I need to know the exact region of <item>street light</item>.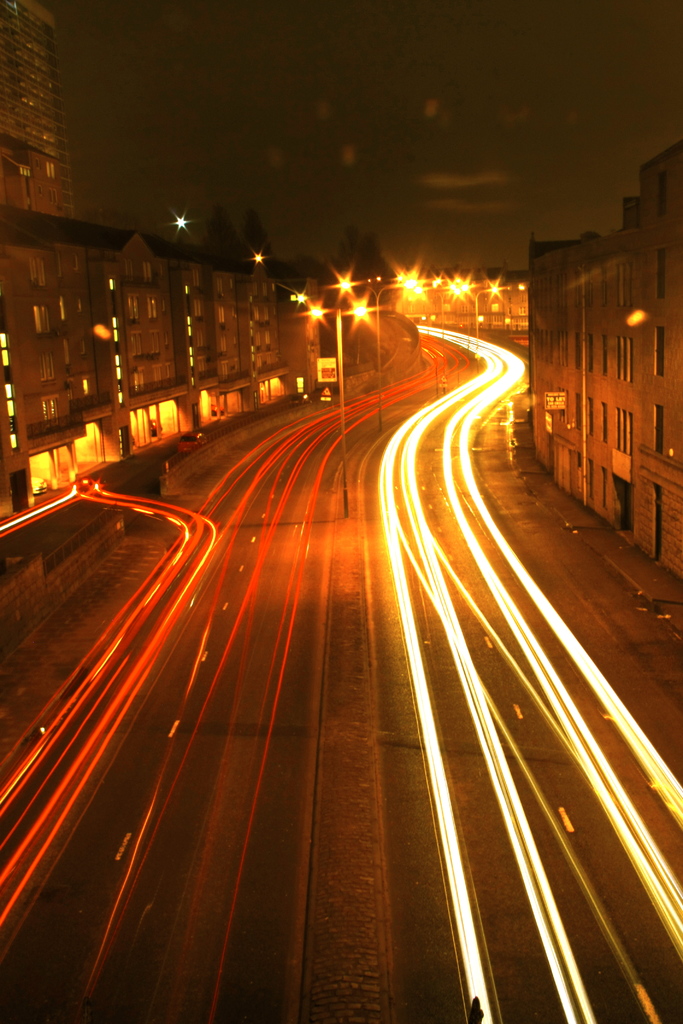
Region: (331, 277, 425, 431).
